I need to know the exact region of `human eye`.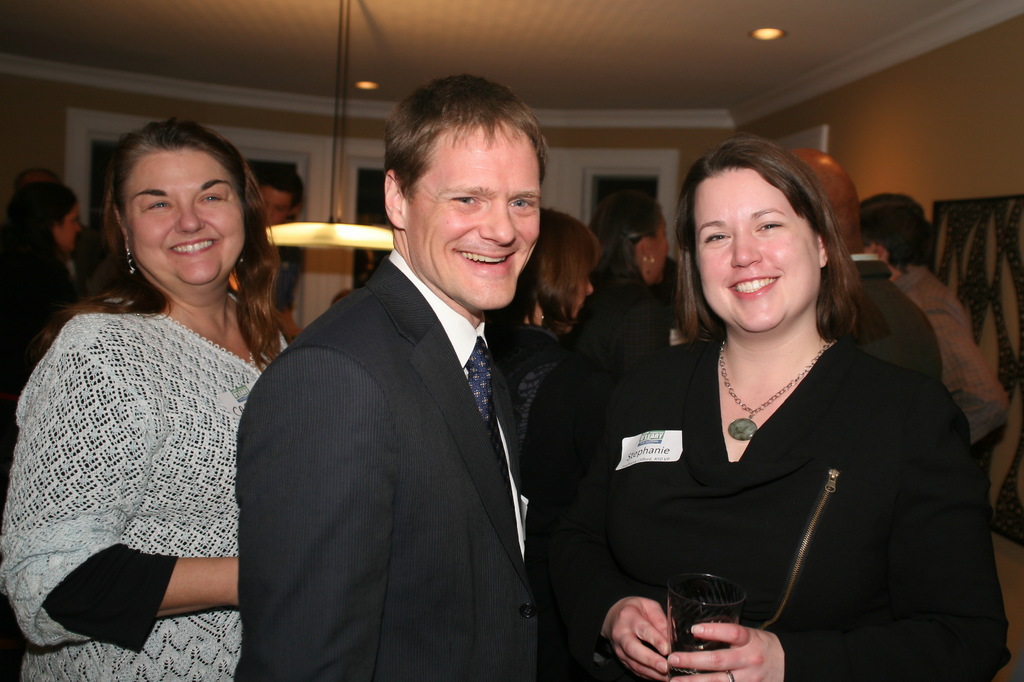
Region: 705, 230, 731, 246.
